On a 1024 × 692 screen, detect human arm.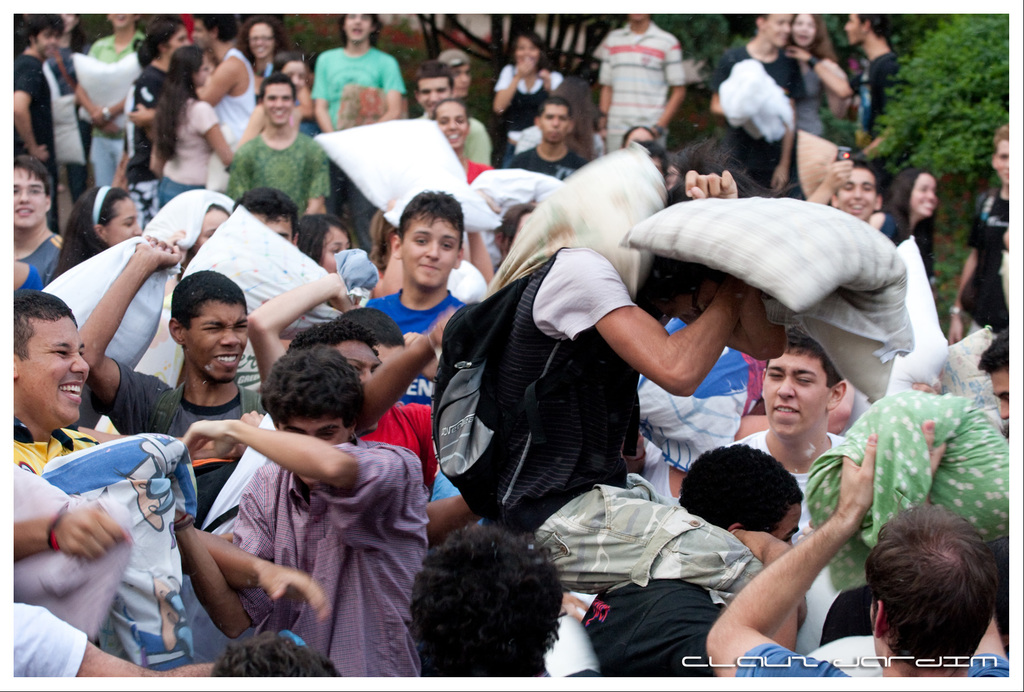
[left=19, top=602, right=212, bottom=677].
